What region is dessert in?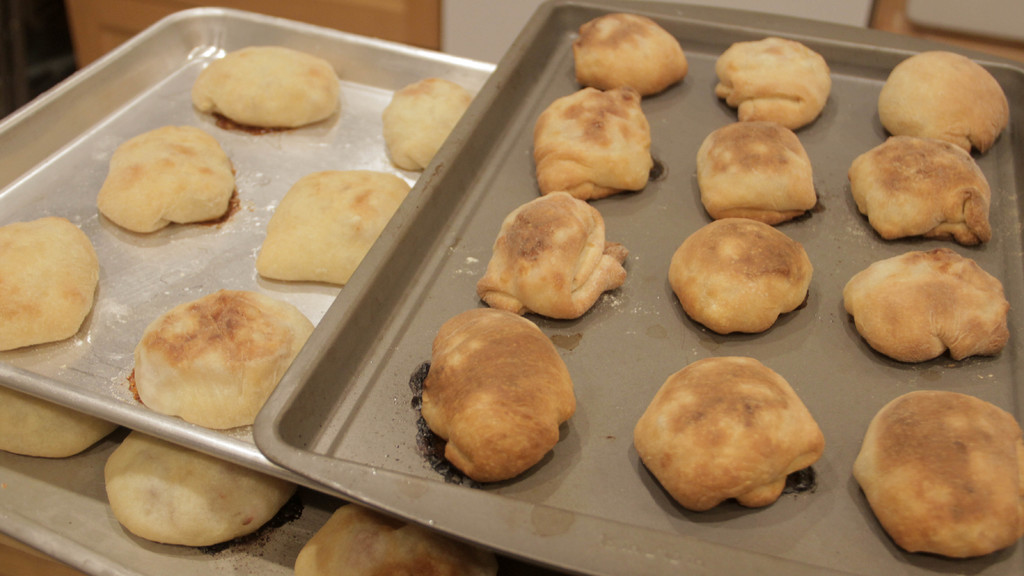
bbox=(0, 385, 116, 459).
